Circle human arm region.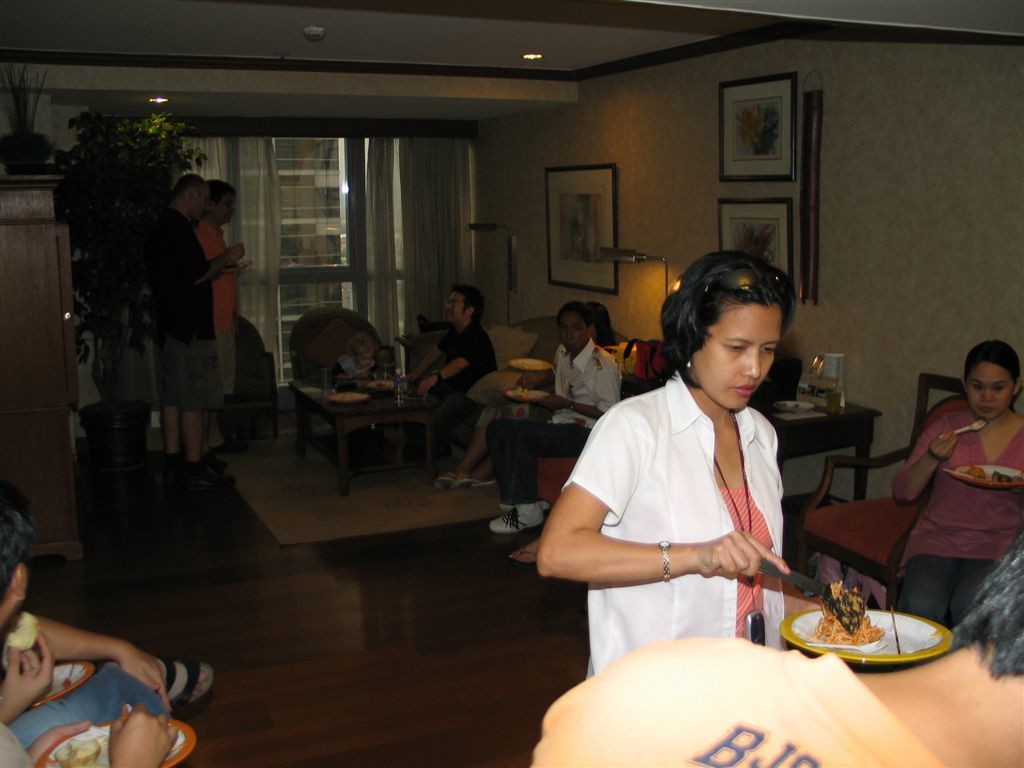
Region: pyautogui.locateOnScreen(27, 719, 93, 767).
